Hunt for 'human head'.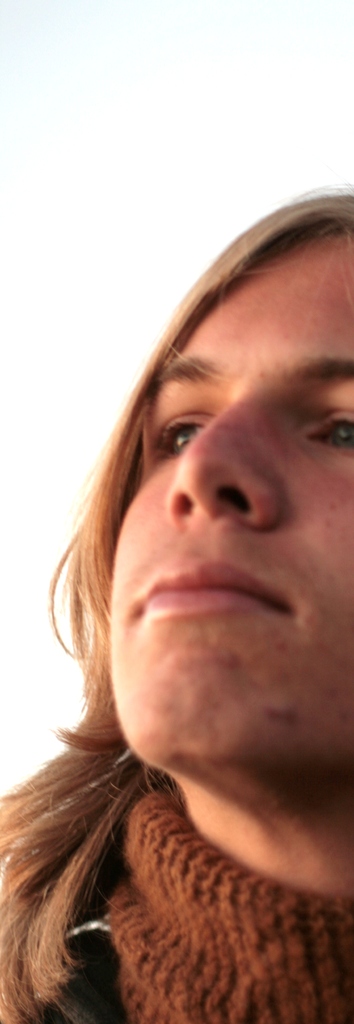
Hunted down at 82/180/349/707.
